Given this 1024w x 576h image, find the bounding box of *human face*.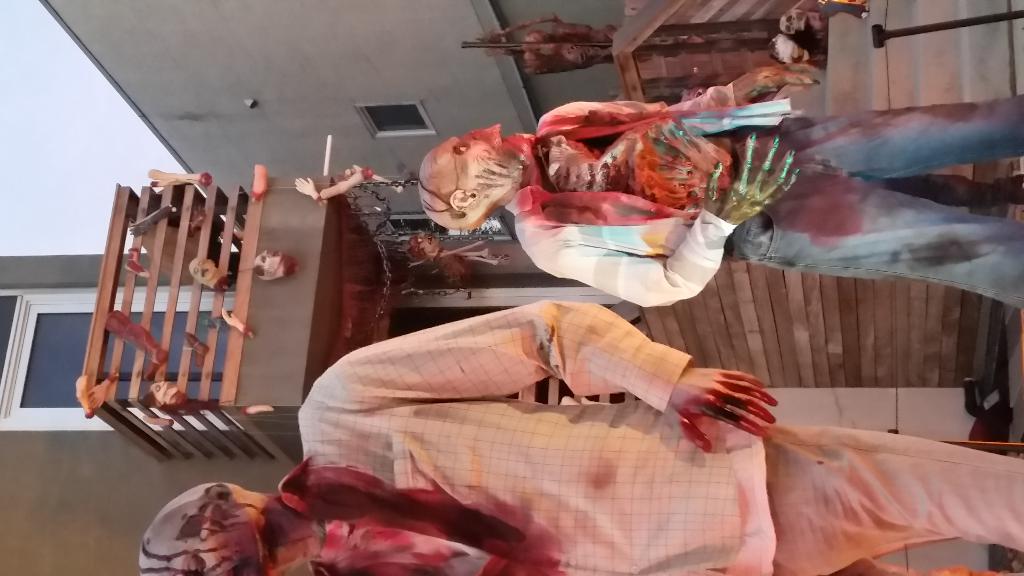
x1=434, y1=124, x2=532, y2=200.
